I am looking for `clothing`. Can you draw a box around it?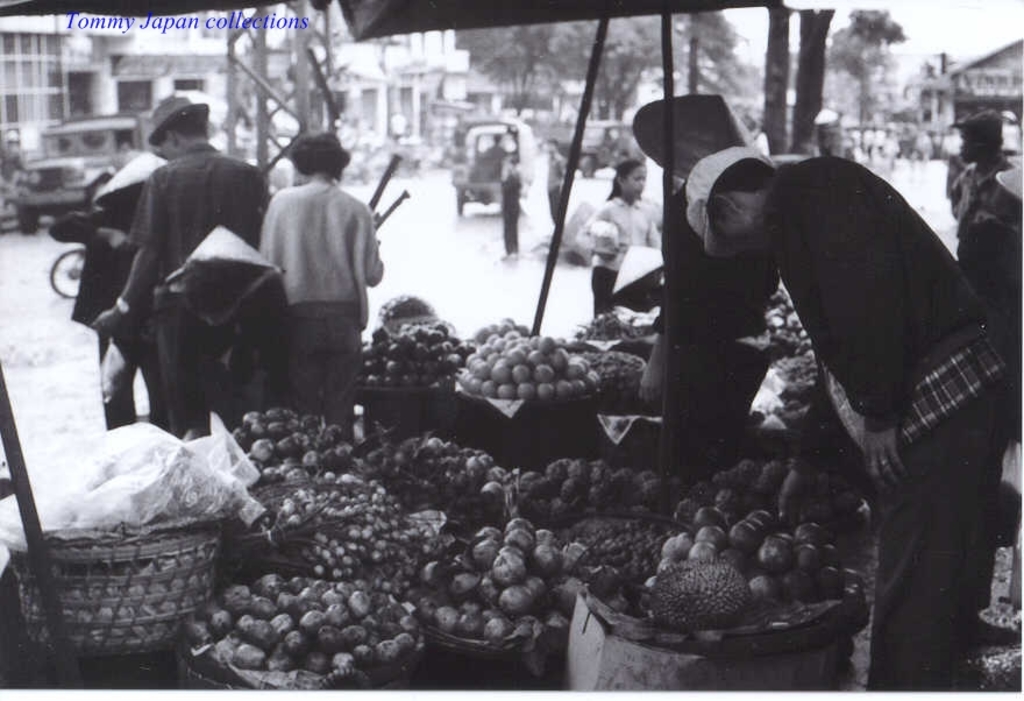
Sure, the bounding box is {"x1": 579, "y1": 198, "x2": 660, "y2": 317}.
